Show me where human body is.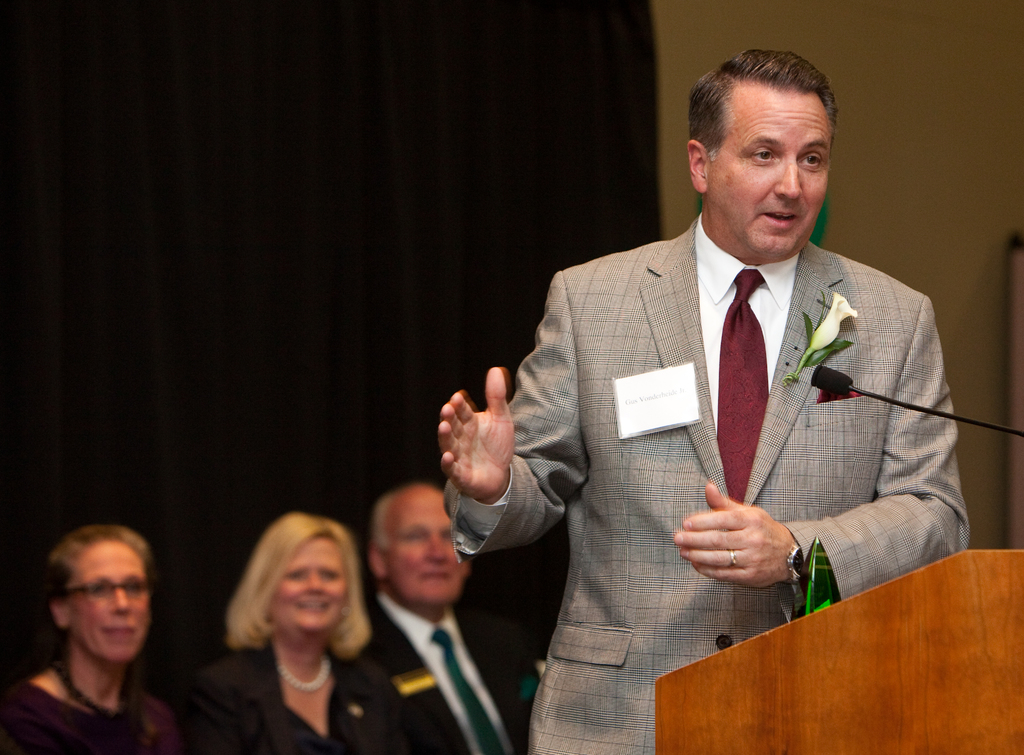
human body is at 427/35/941/754.
